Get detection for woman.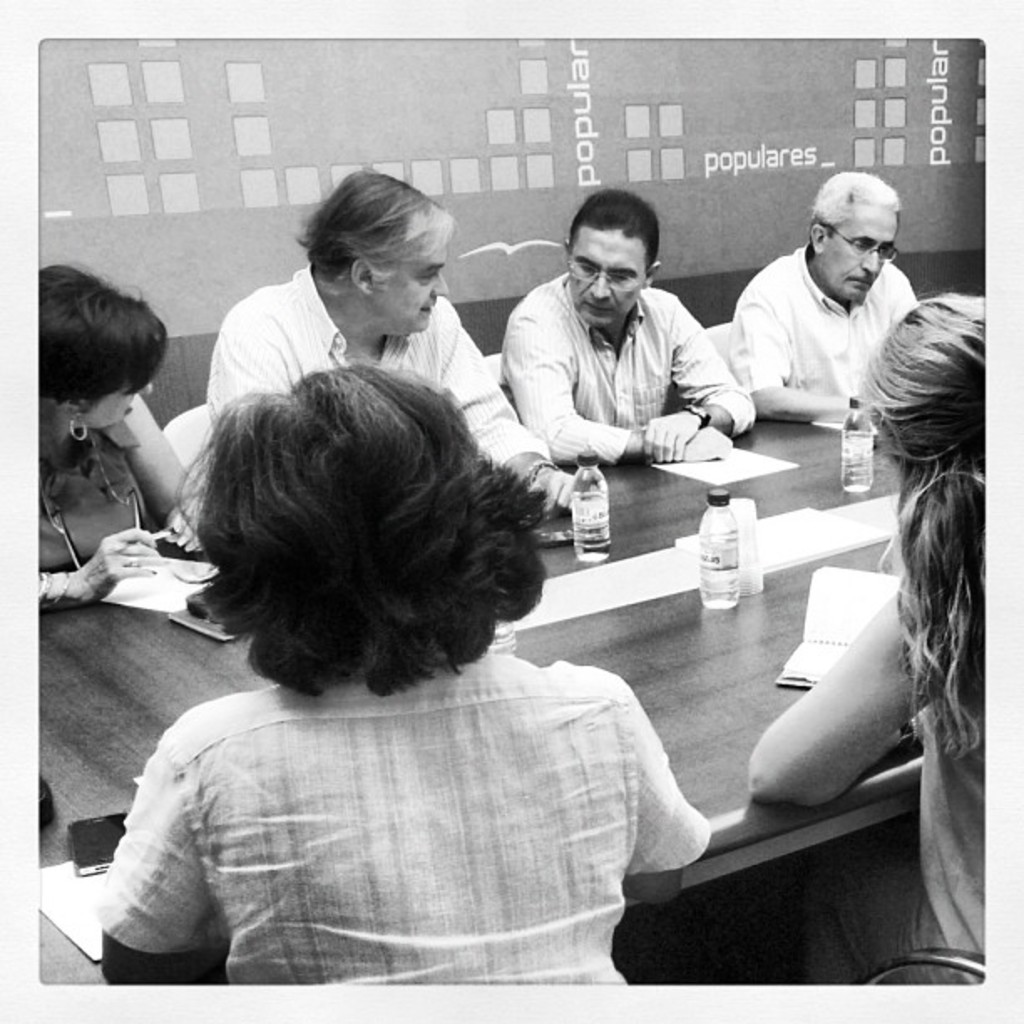
Detection: [x1=745, y1=289, x2=1022, y2=1006].
